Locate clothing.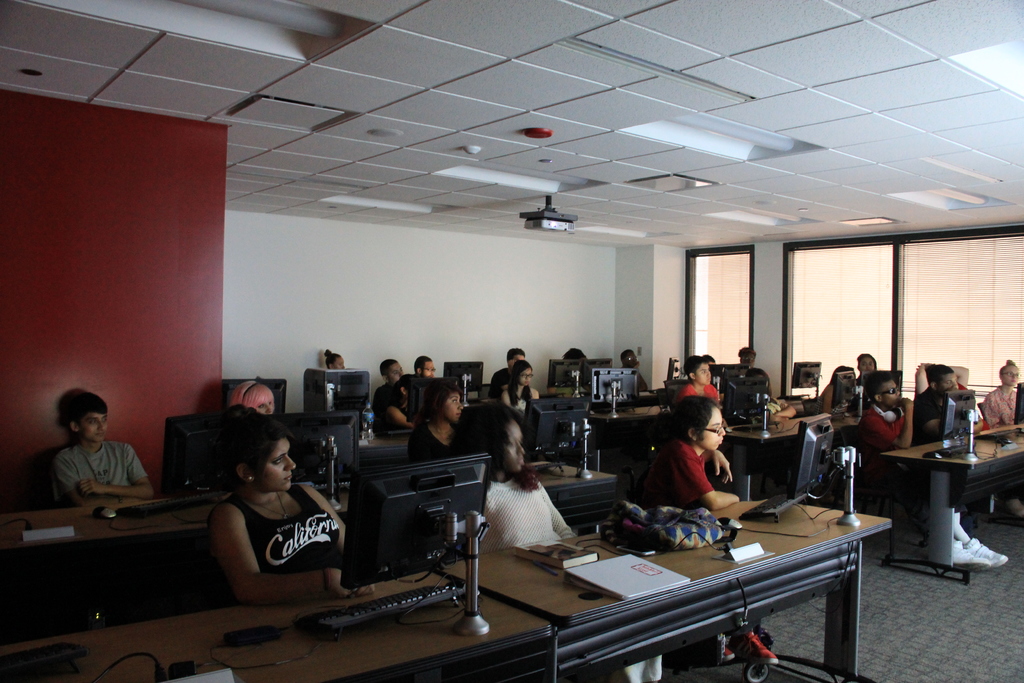
Bounding box: {"x1": 376, "y1": 382, "x2": 401, "y2": 421}.
